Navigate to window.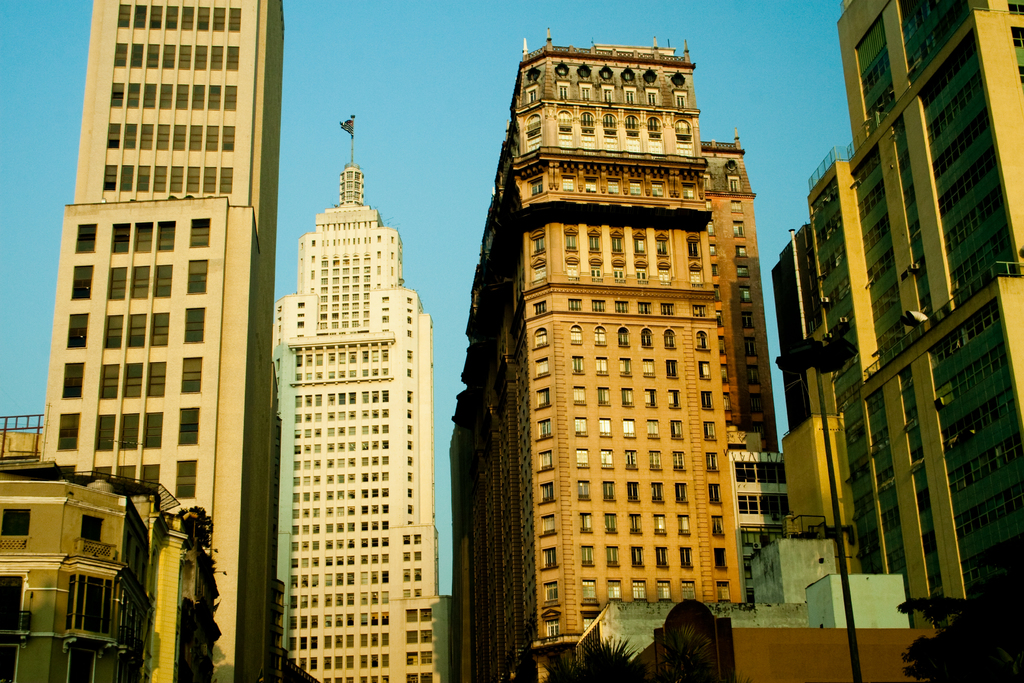
Navigation target: pyautogui.locateOnScreen(148, 43, 157, 68).
